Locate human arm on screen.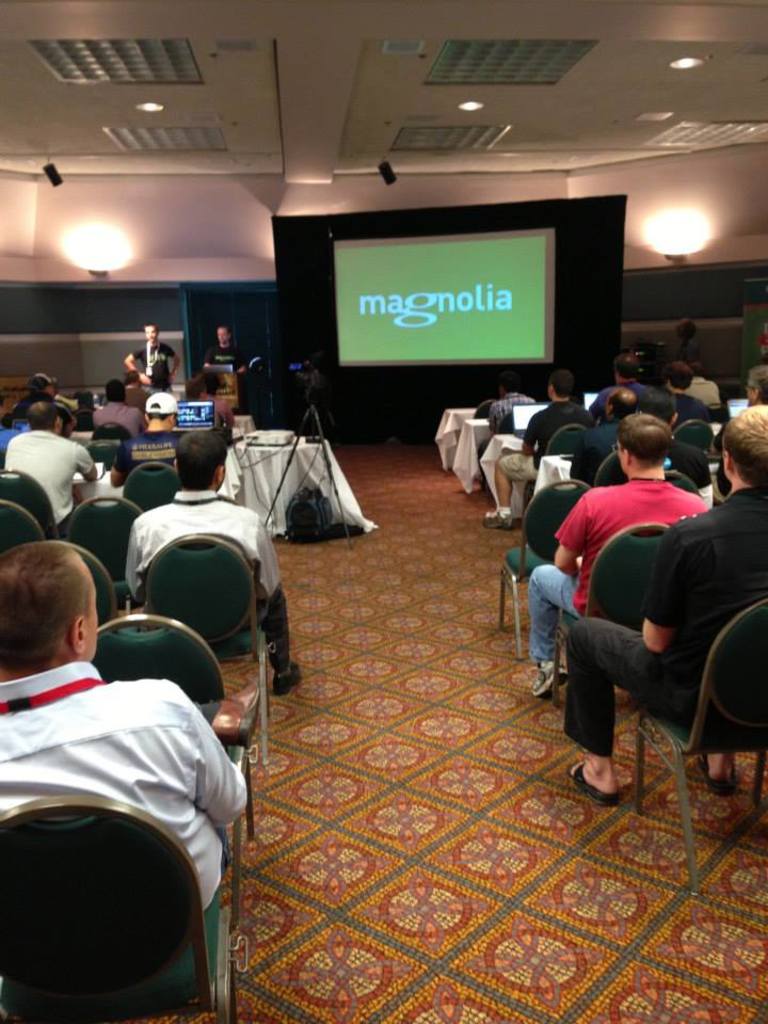
On screen at 161 345 185 384.
